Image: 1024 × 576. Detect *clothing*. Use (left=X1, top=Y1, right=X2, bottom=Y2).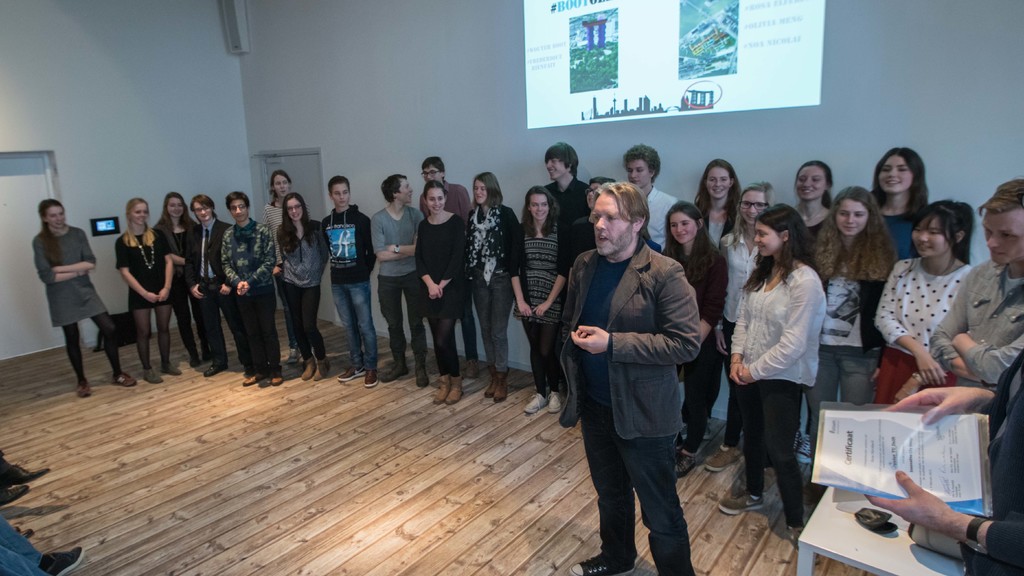
(left=413, top=208, right=472, bottom=374).
